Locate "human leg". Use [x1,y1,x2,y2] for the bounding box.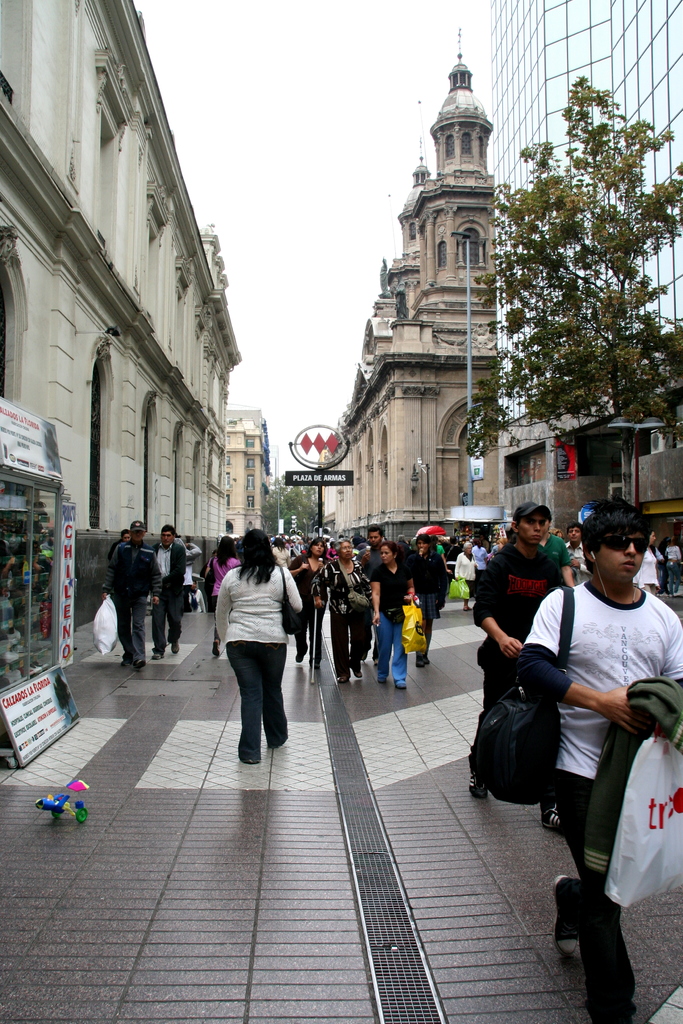
[357,605,369,675].
